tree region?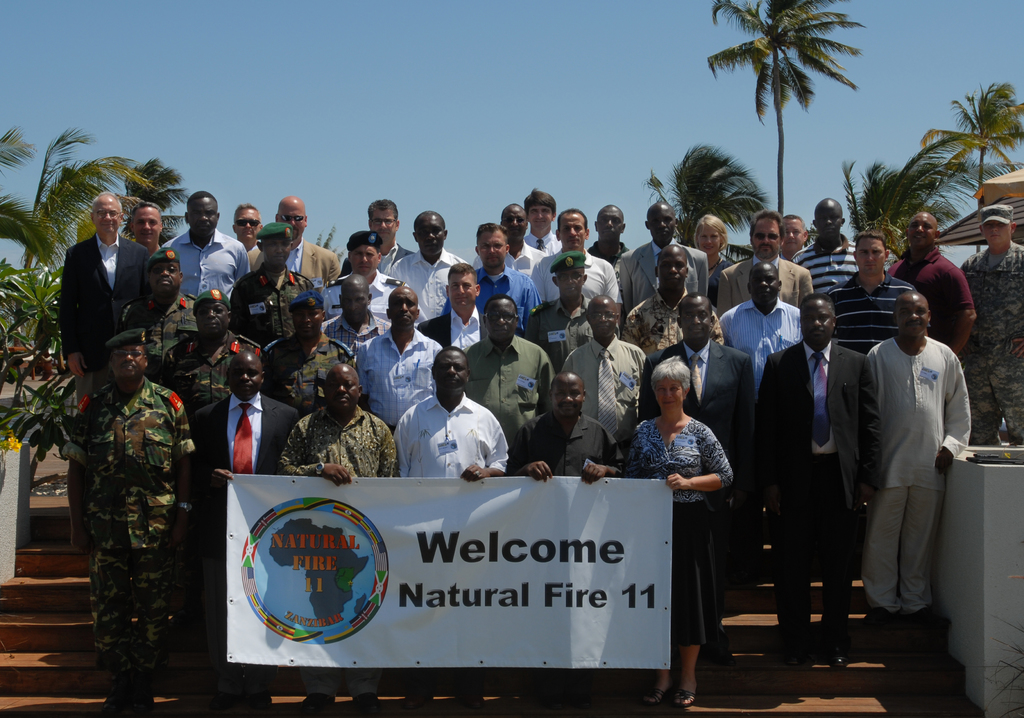
bbox=[707, 0, 863, 224]
